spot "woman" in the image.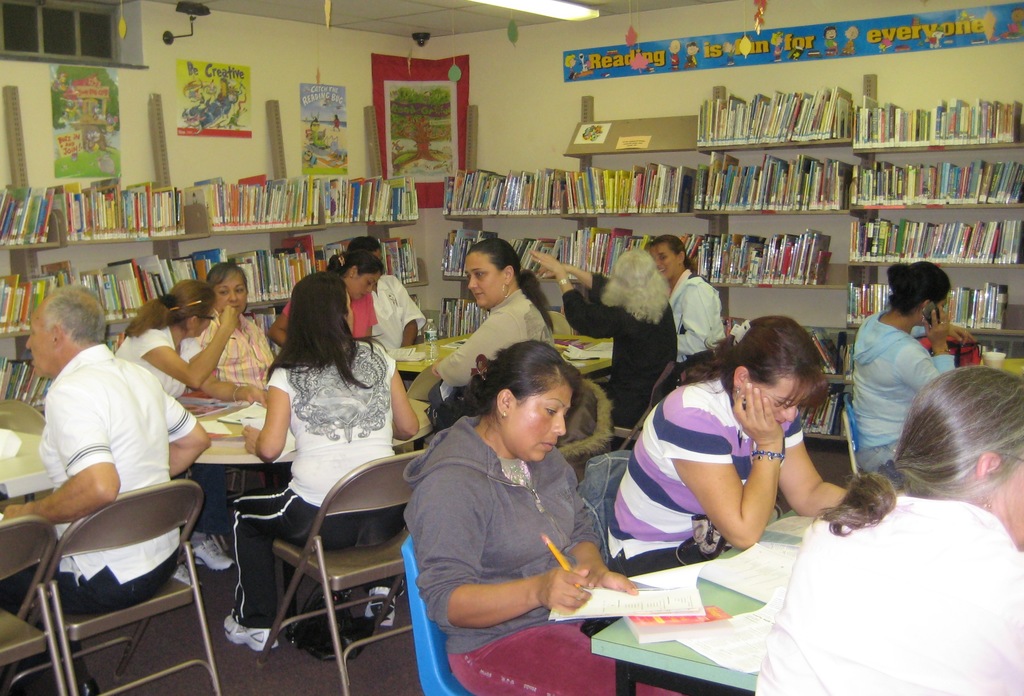
"woman" found at bbox(271, 243, 381, 350).
